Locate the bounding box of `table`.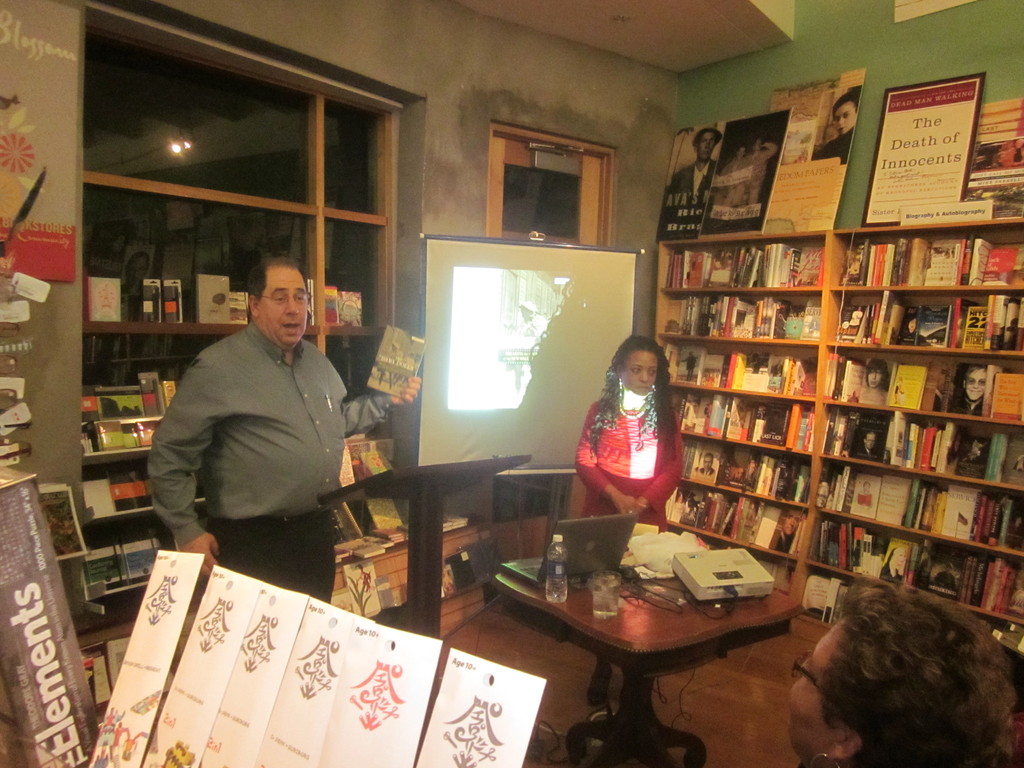
Bounding box: (467, 500, 808, 759).
